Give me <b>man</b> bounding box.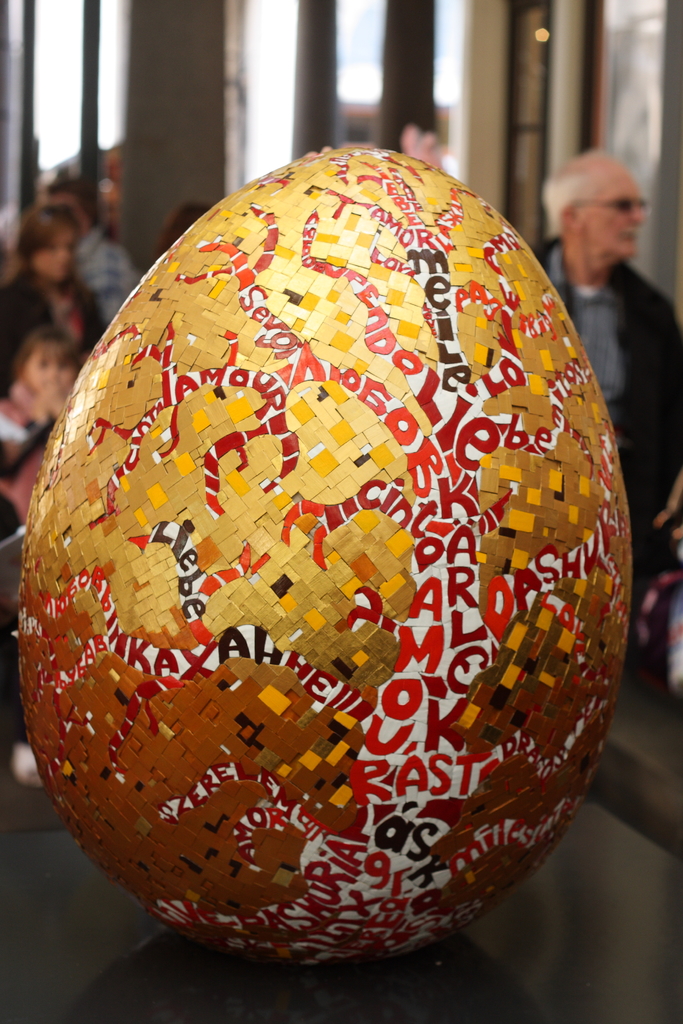
[550,147,682,649].
